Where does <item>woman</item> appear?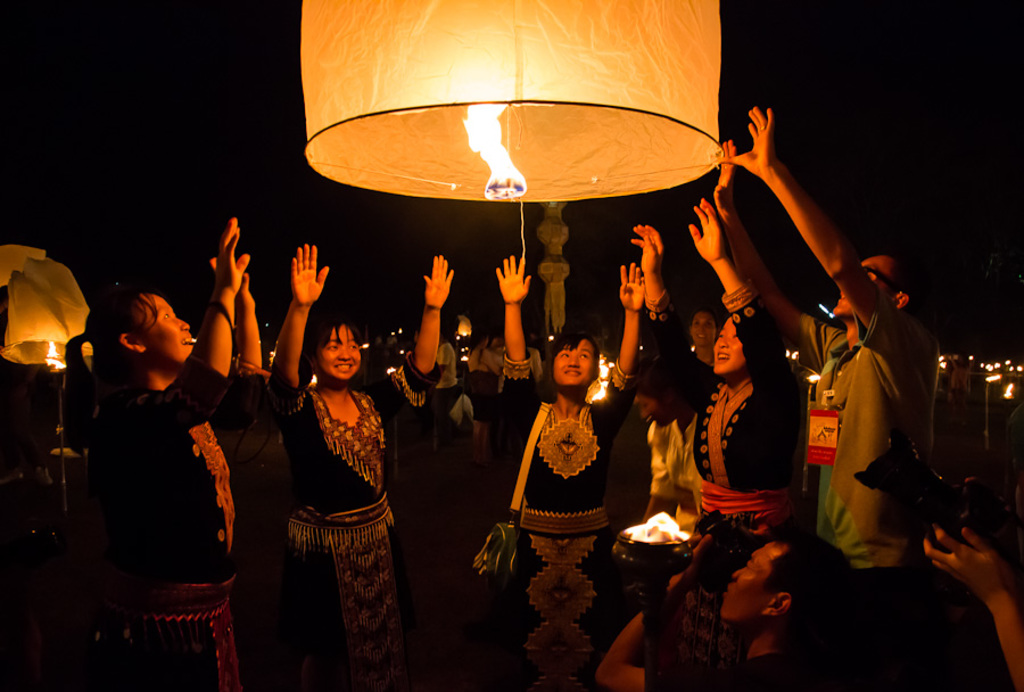
Appears at crop(59, 216, 246, 691).
